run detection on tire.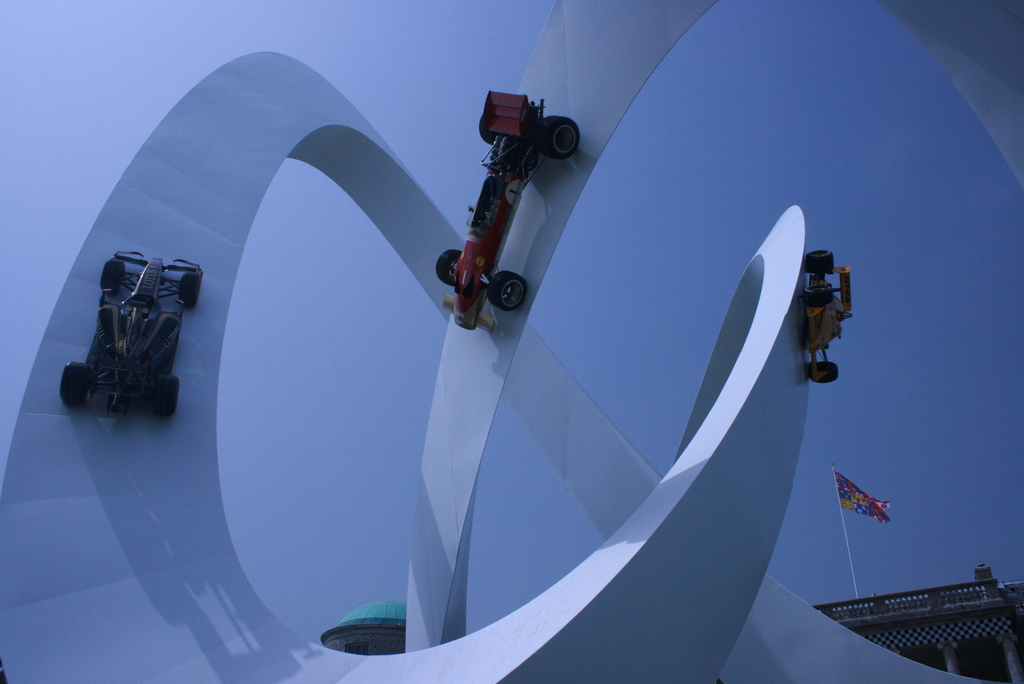
Result: box=[541, 113, 581, 160].
